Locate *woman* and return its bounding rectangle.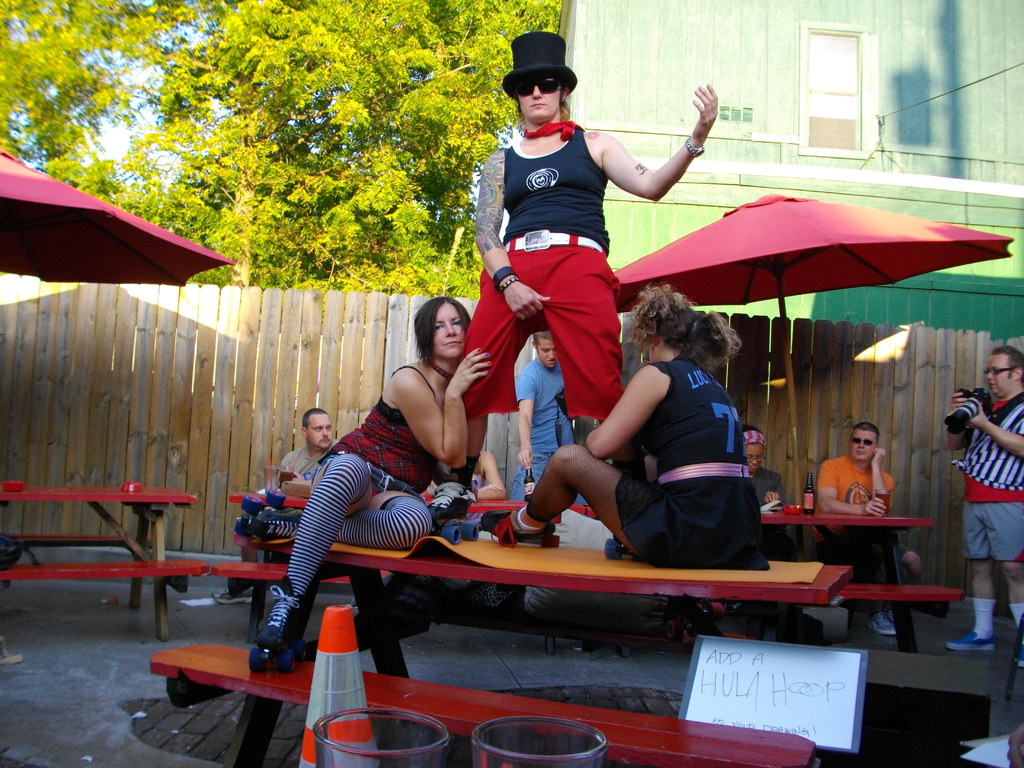
[x1=509, y1=289, x2=784, y2=570].
